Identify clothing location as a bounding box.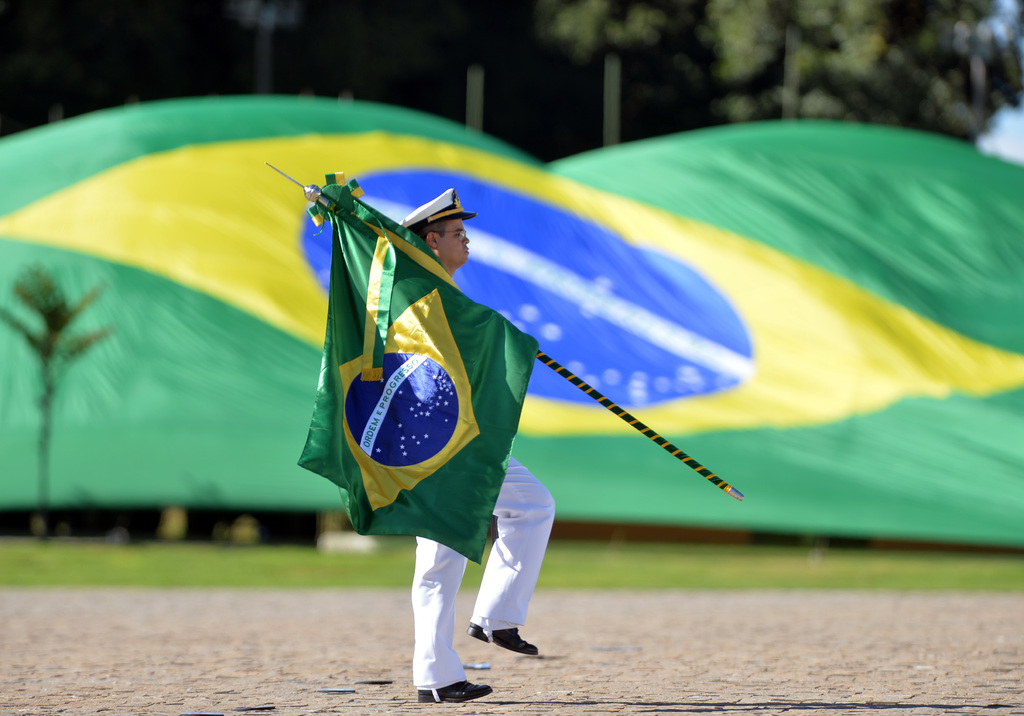
pyautogui.locateOnScreen(410, 452, 560, 692).
